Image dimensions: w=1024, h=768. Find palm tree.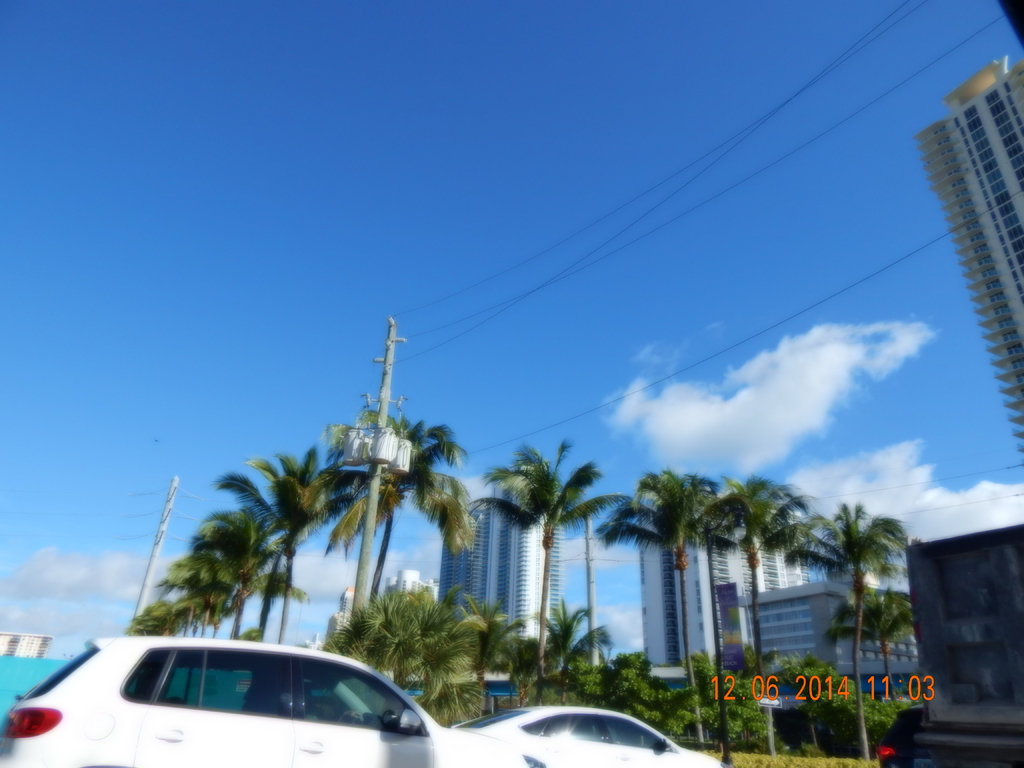
527/587/612/705.
